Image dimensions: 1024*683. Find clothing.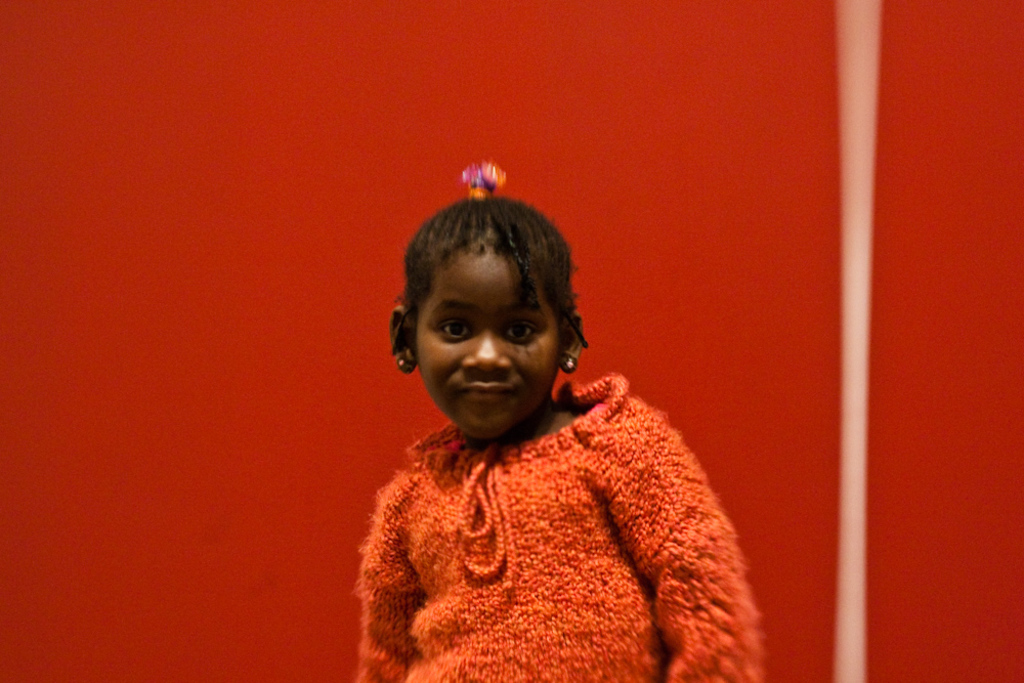
Rect(355, 400, 795, 682).
